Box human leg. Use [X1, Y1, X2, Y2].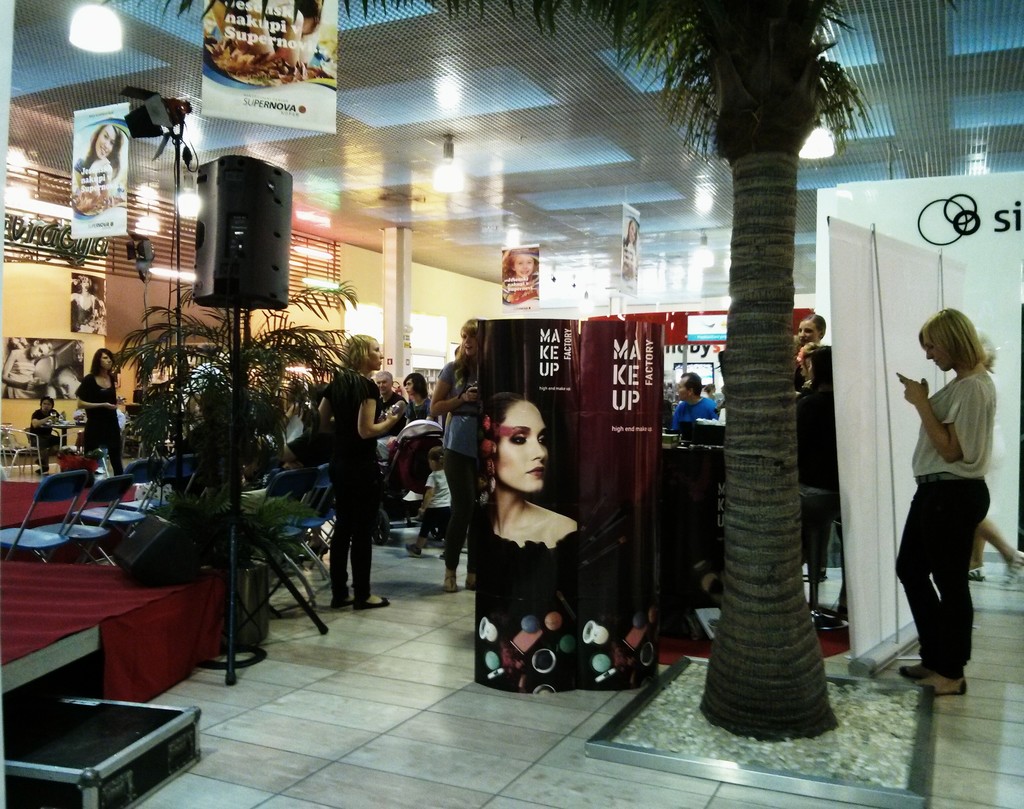
[350, 466, 378, 614].
